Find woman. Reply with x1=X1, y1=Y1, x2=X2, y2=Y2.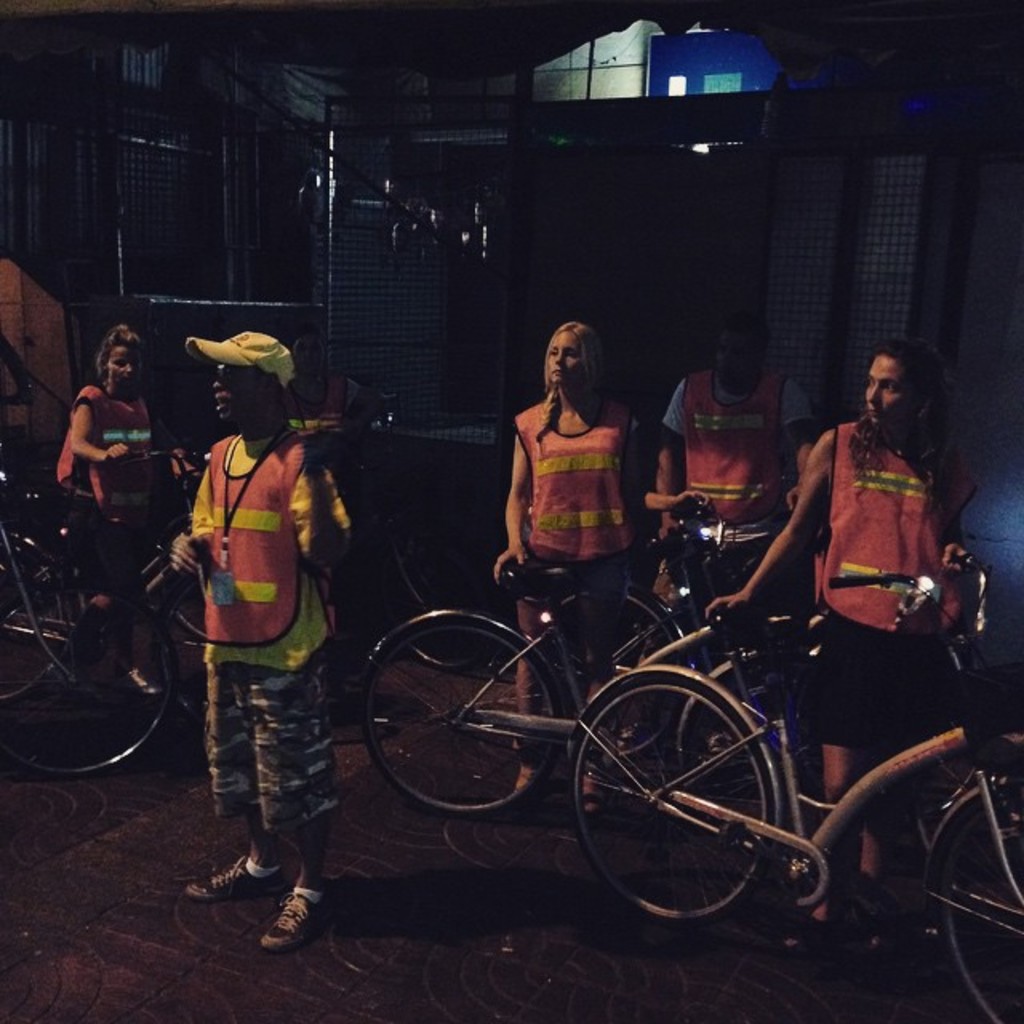
x1=733, y1=312, x2=987, y2=901.
